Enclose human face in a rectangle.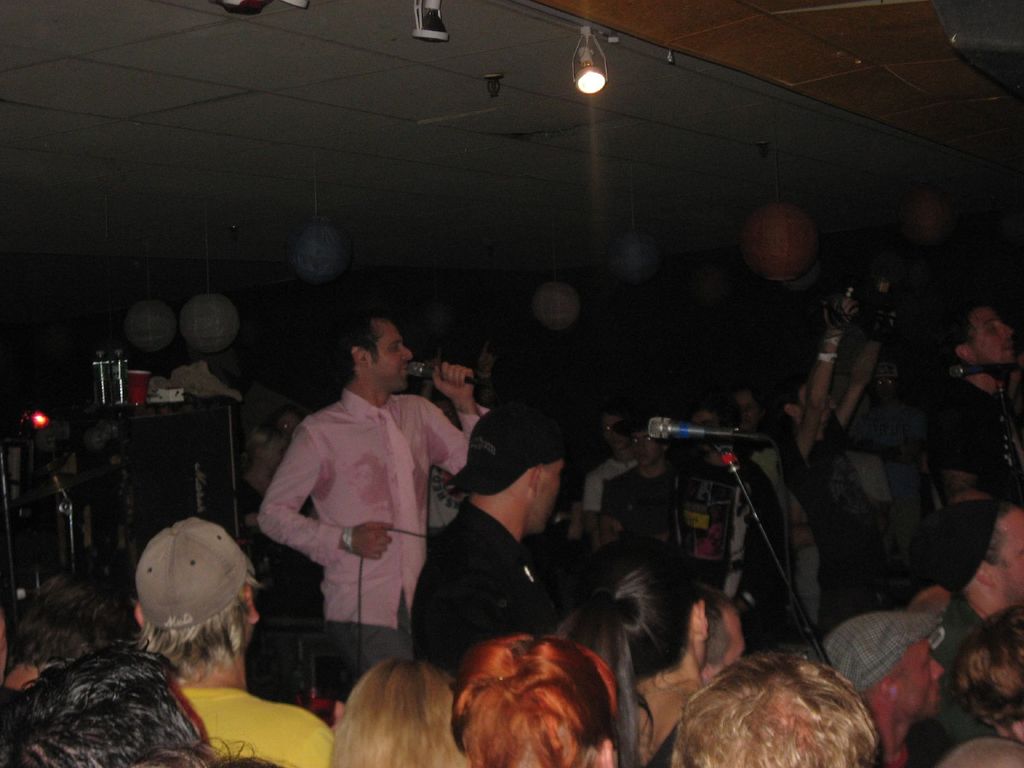
[left=366, top=320, right=416, bottom=389].
